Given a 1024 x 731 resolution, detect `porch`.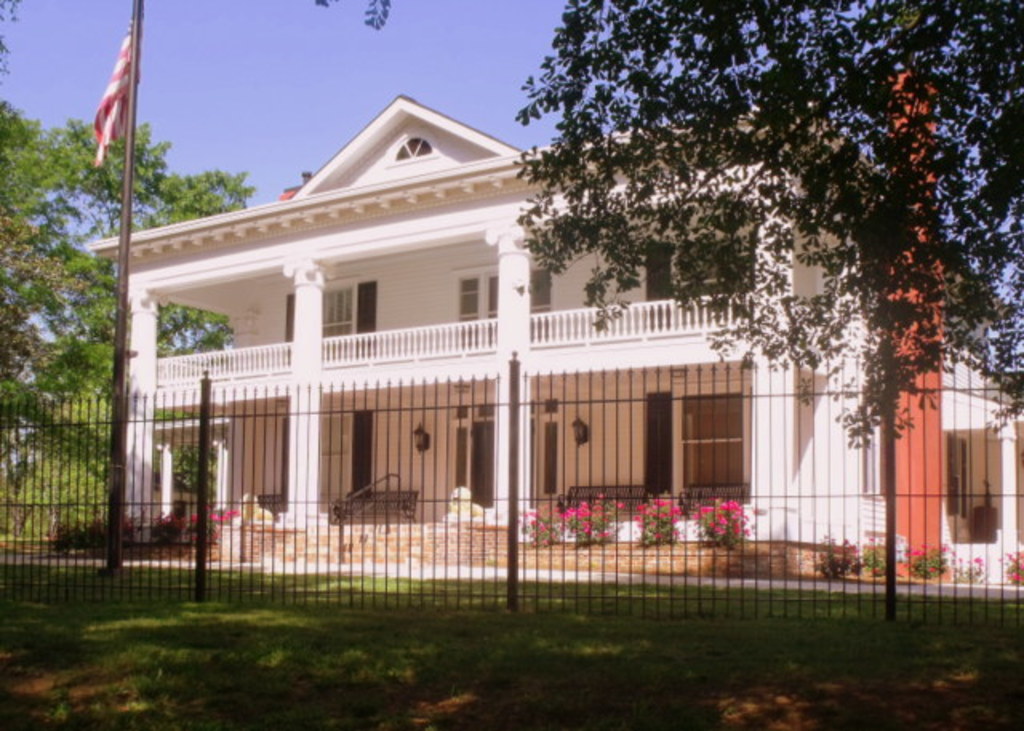
[x1=160, y1=322, x2=758, y2=389].
